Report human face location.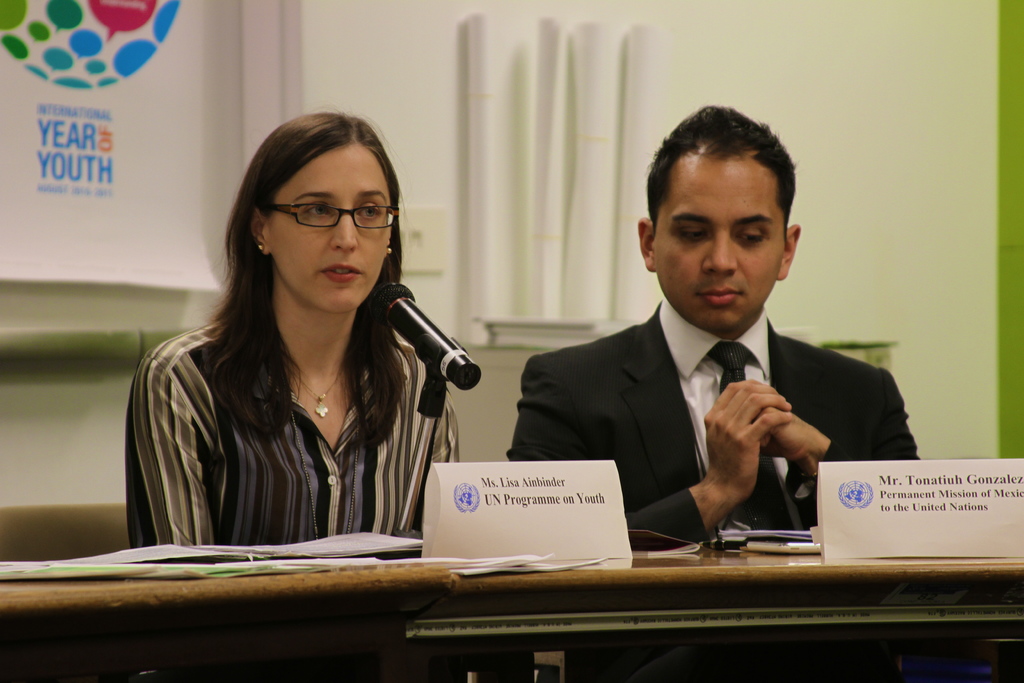
Report: crop(260, 140, 392, 318).
